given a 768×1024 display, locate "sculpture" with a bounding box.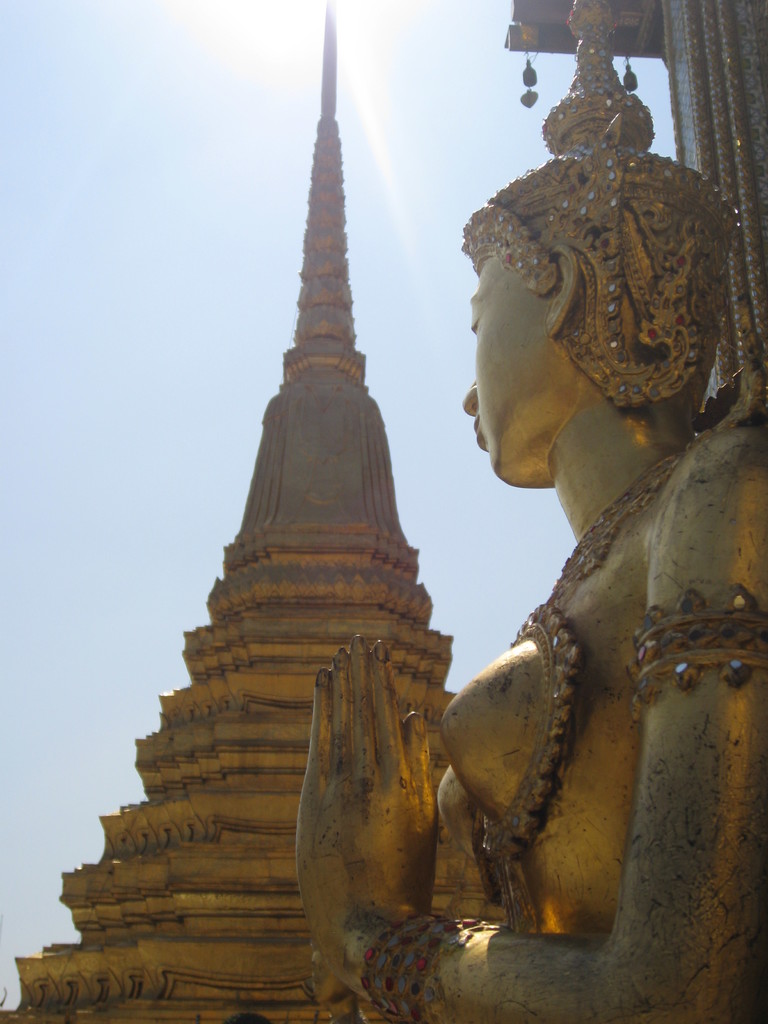
Located: <bbox>274, 0, 767, 1023</bbox>.
